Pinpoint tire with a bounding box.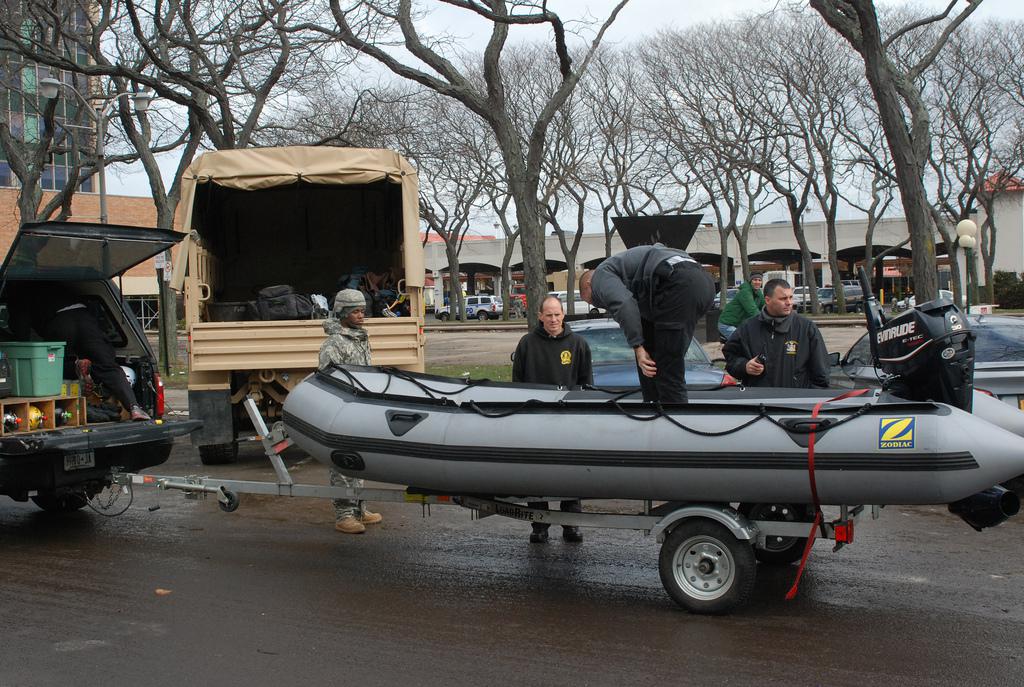
[656,517,752,612].
